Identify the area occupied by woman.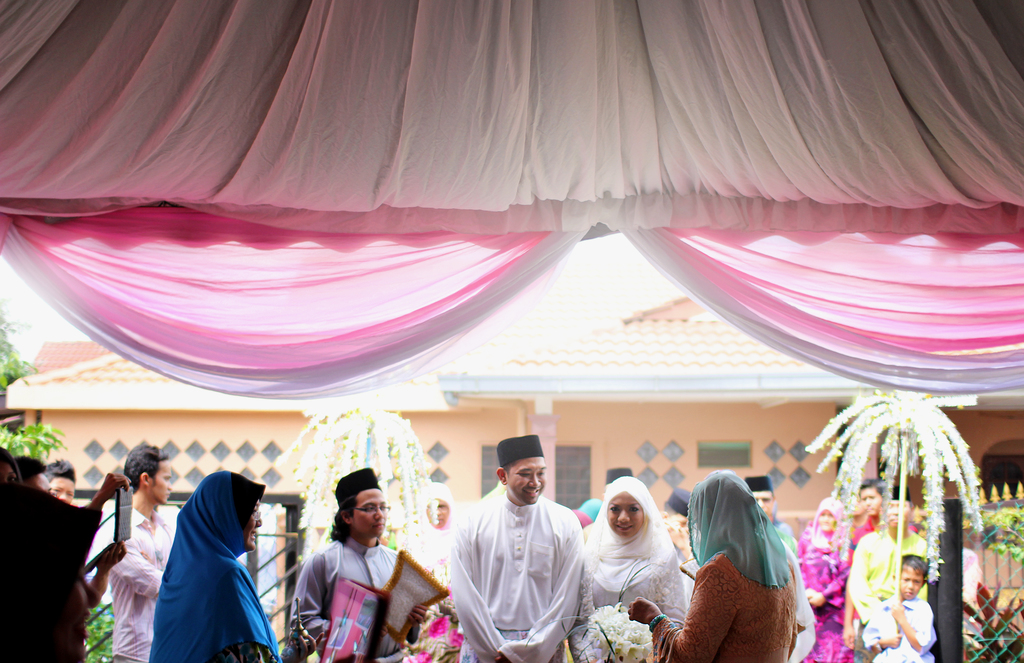
Area: 570, 483, 695, 641.
